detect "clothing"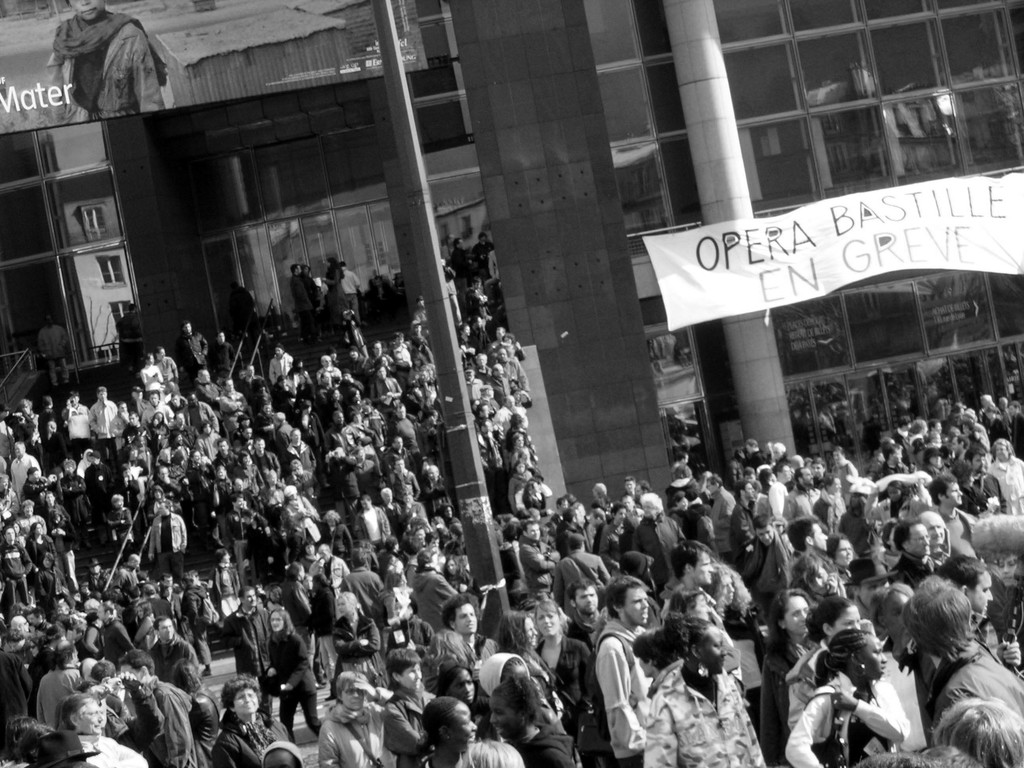
bbox=[267, 627, 324, 738]
